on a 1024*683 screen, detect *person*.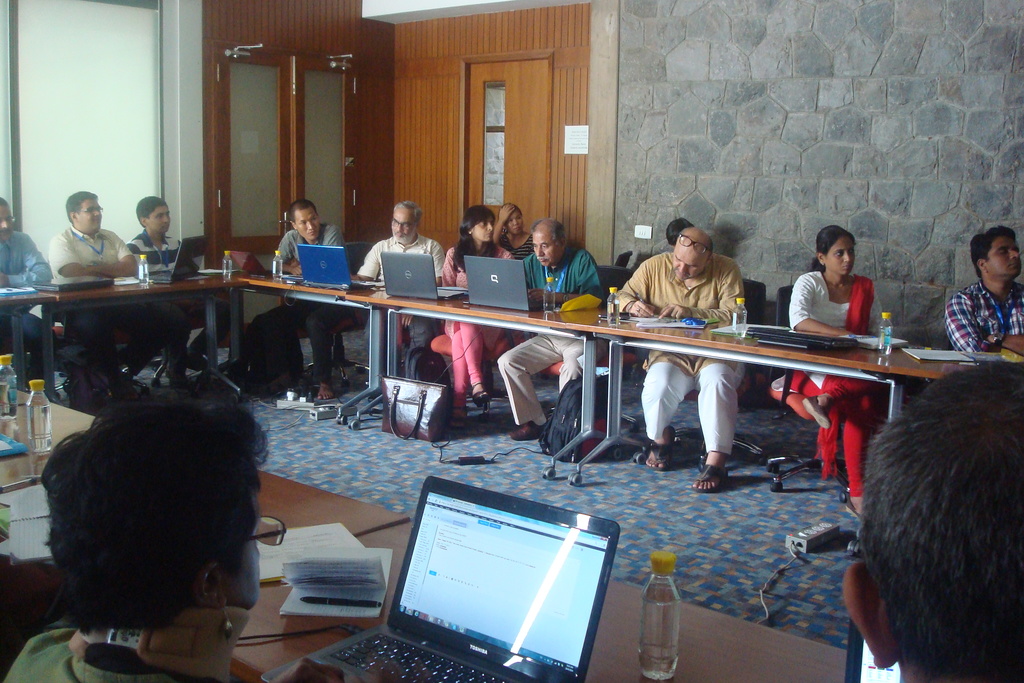
(499, 211, 602, 437).
